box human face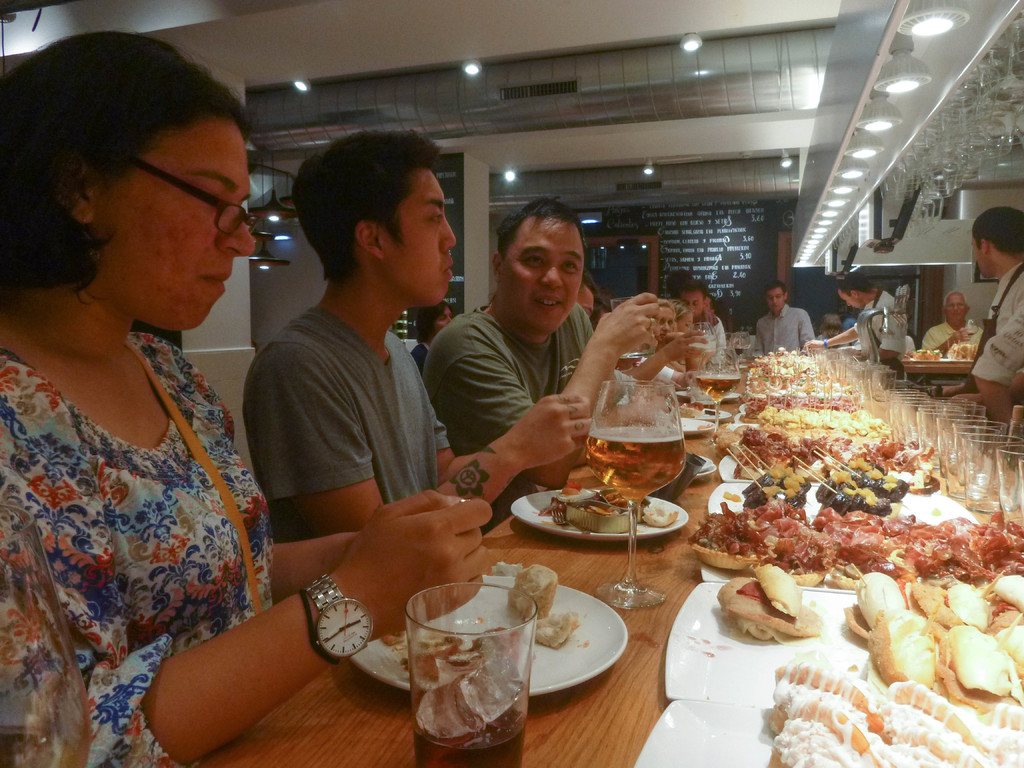
x1=504, y1=221, x2=583, y2=333
